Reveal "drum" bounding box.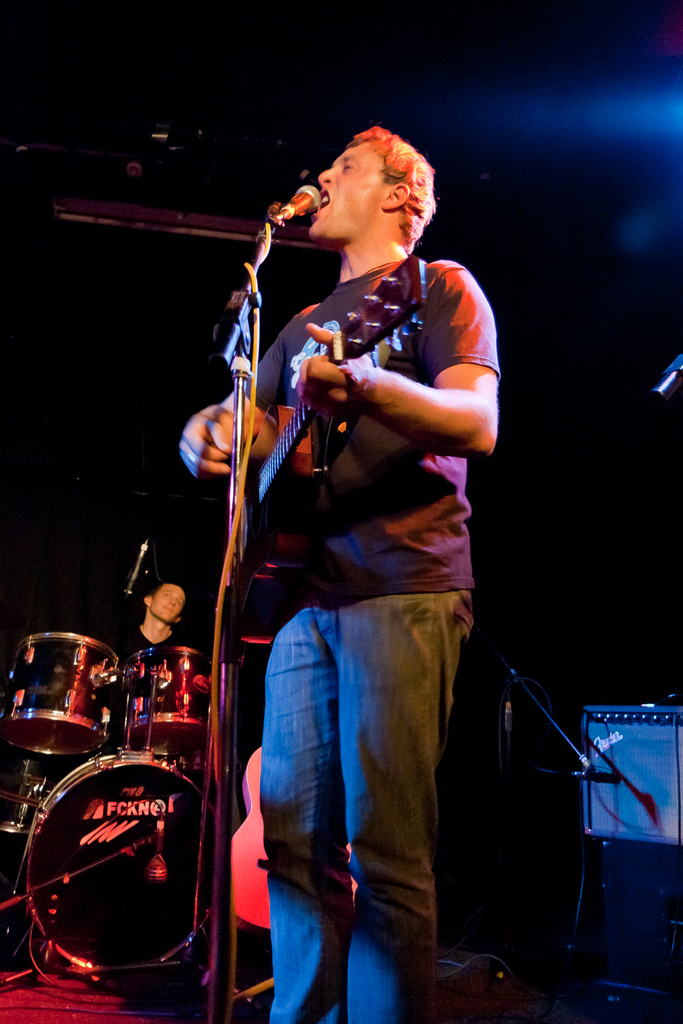
Revealed: {"left": 24, "top": 749, "right": 209, "bottom": 976}.
